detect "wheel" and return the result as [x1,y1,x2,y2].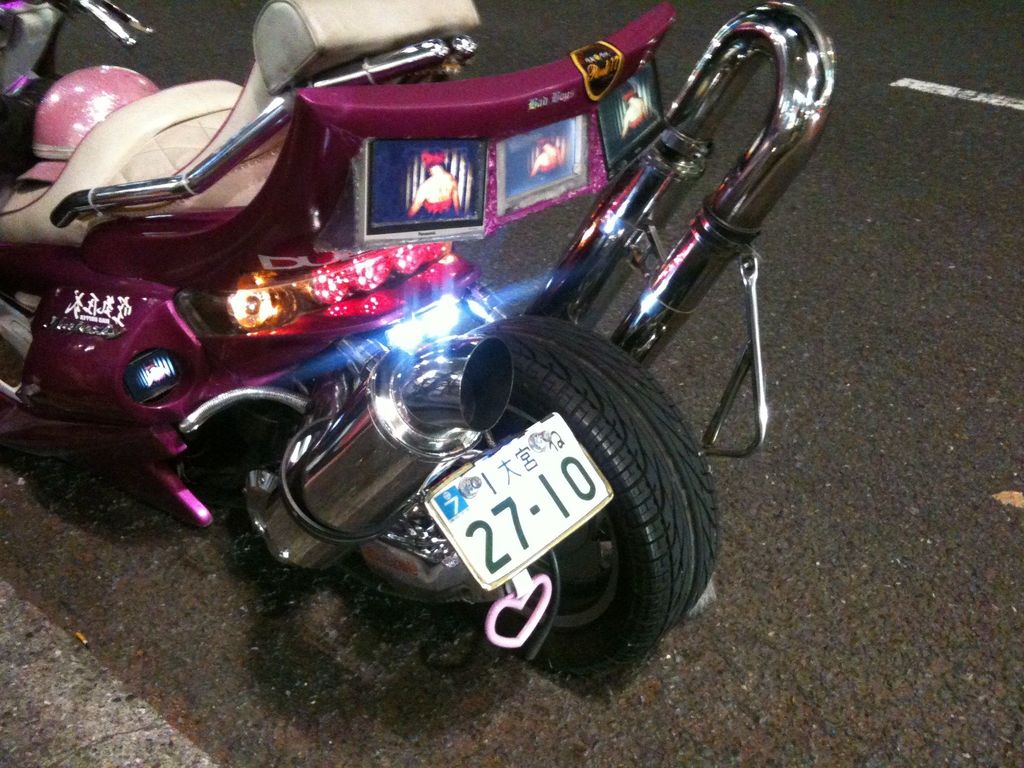
[430,317,734,689].
